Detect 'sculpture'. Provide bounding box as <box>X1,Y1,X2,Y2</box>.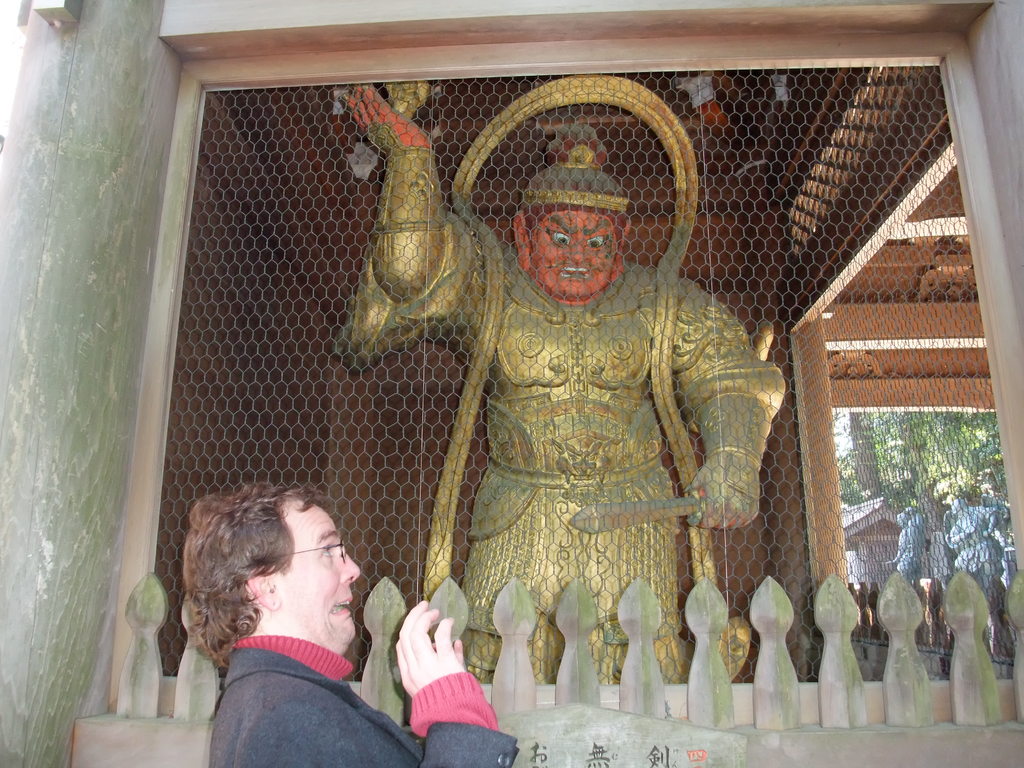
<box>355,85,848,729</box>.
